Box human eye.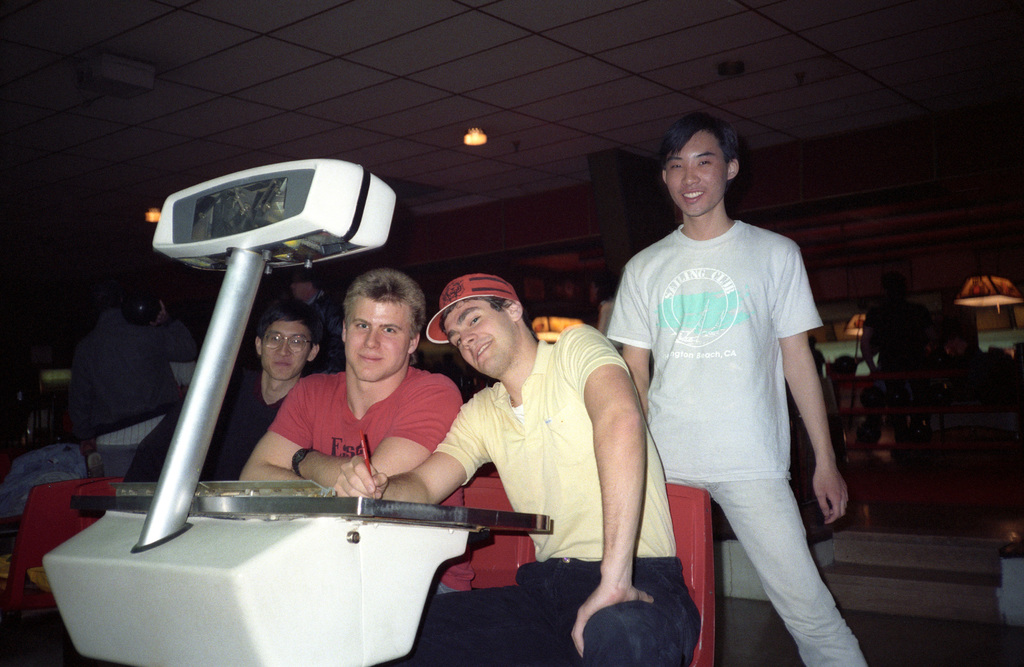
(669,164,685,170).
